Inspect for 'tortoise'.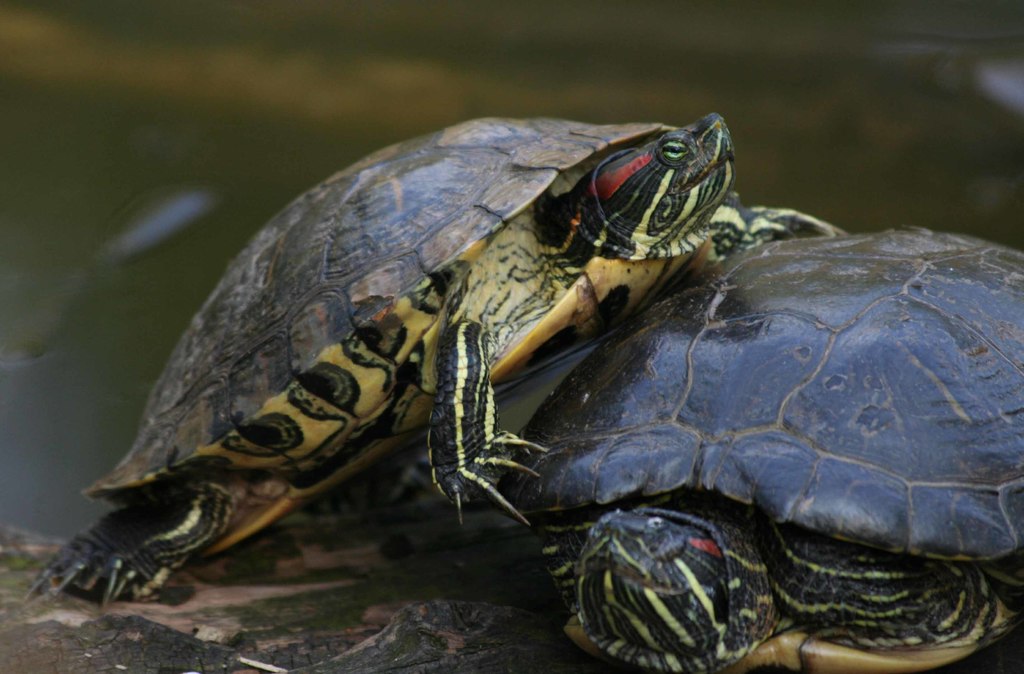
Inspection: rect(23, 114, 847, 609).
